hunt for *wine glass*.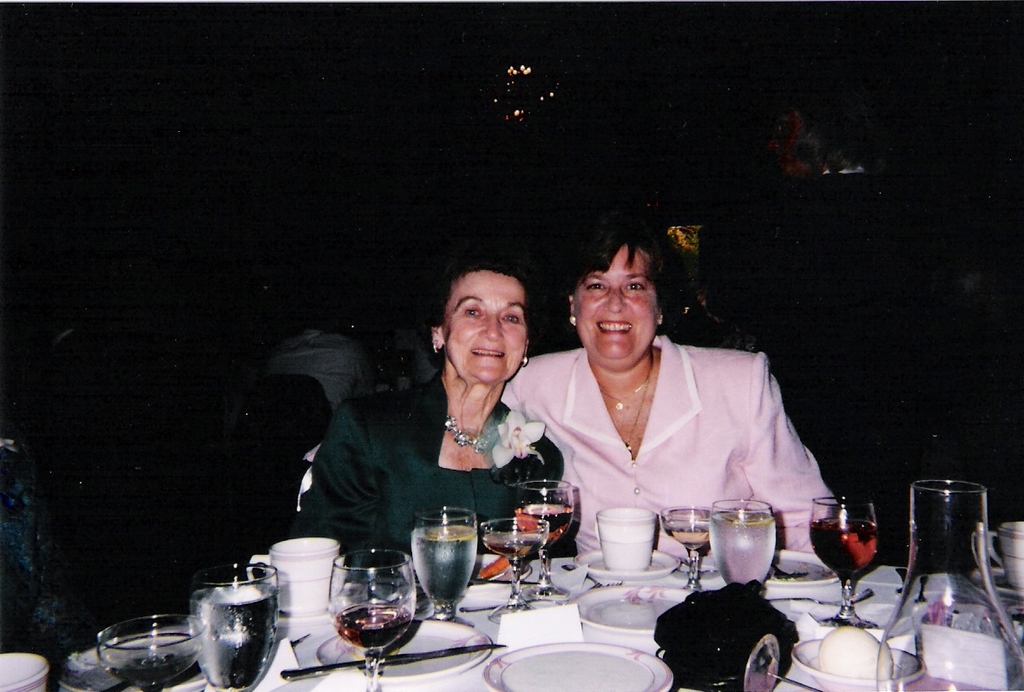
Hunted down at rect(660, 502, 715, 583).
